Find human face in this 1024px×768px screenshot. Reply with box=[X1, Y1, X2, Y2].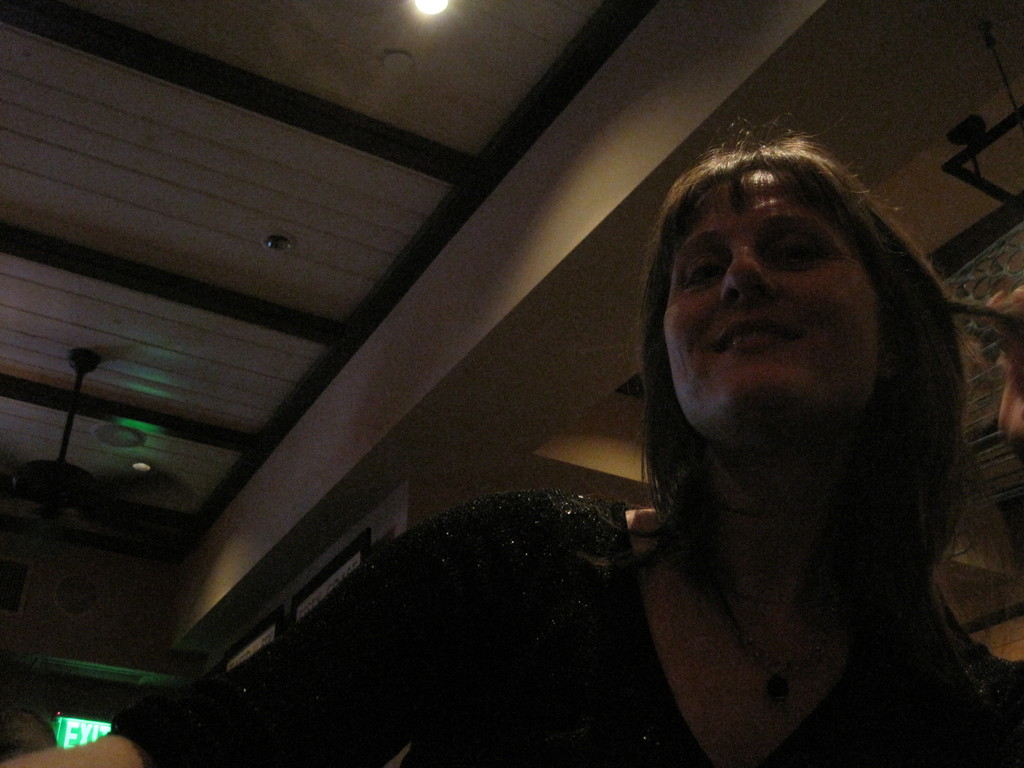
box=[652, 162, 887, 444].
